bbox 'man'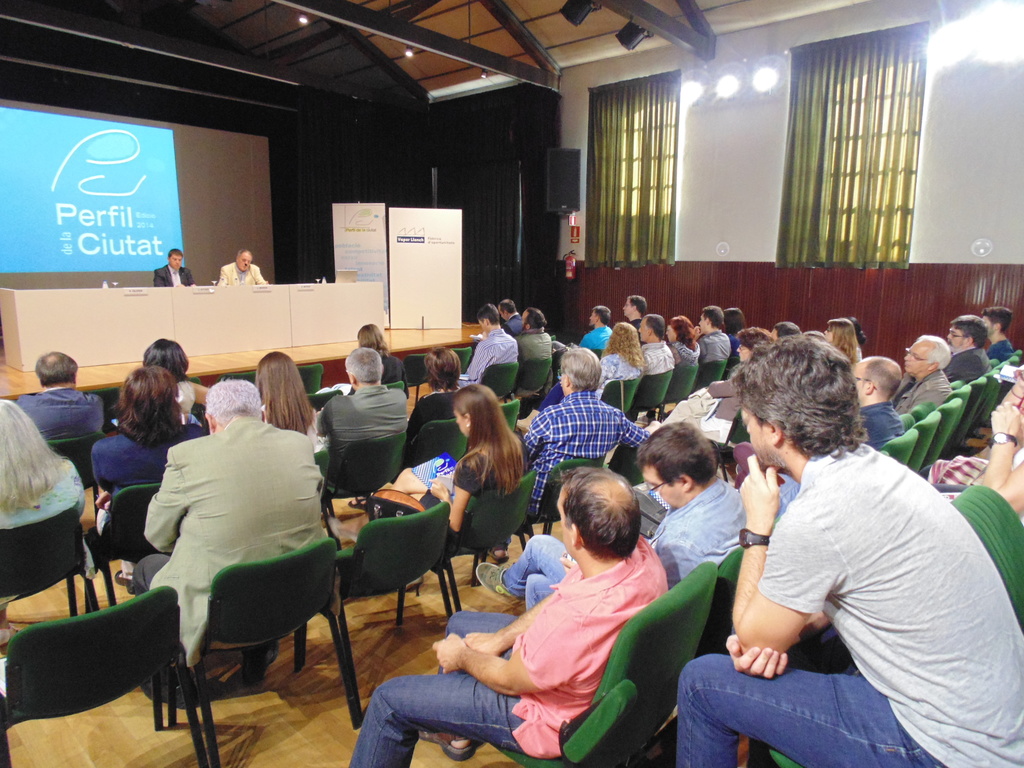
x1=313 y1=346 x2=407 y2=518
